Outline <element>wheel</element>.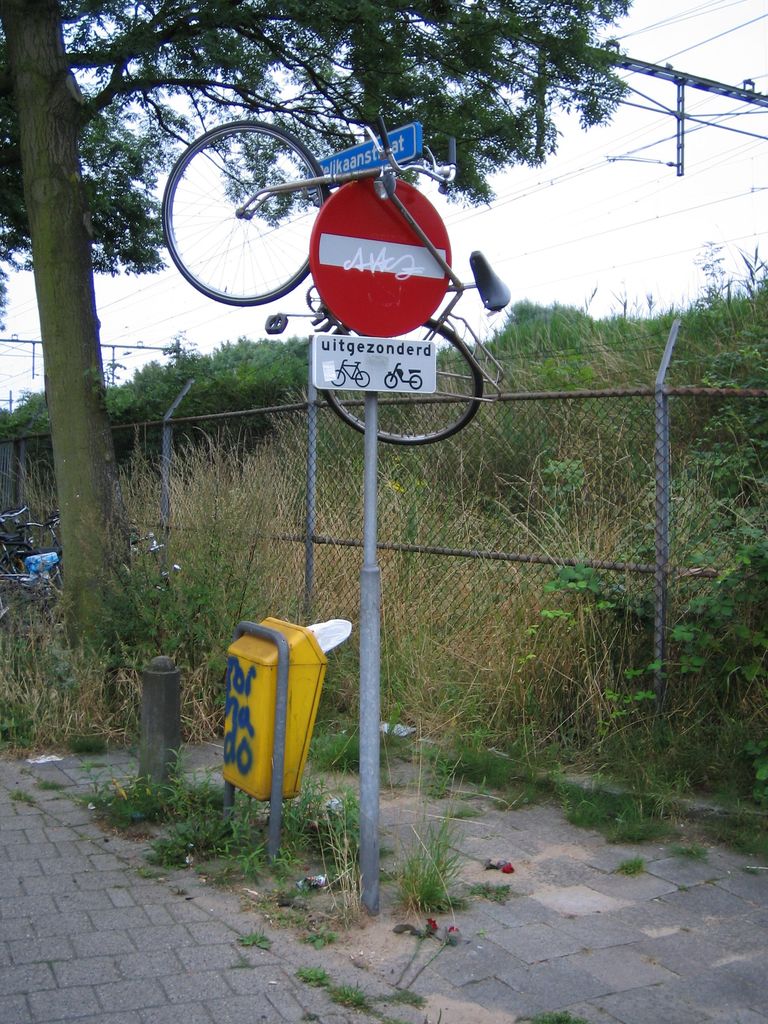
Outline: crop(161, 117, 334, 311).
